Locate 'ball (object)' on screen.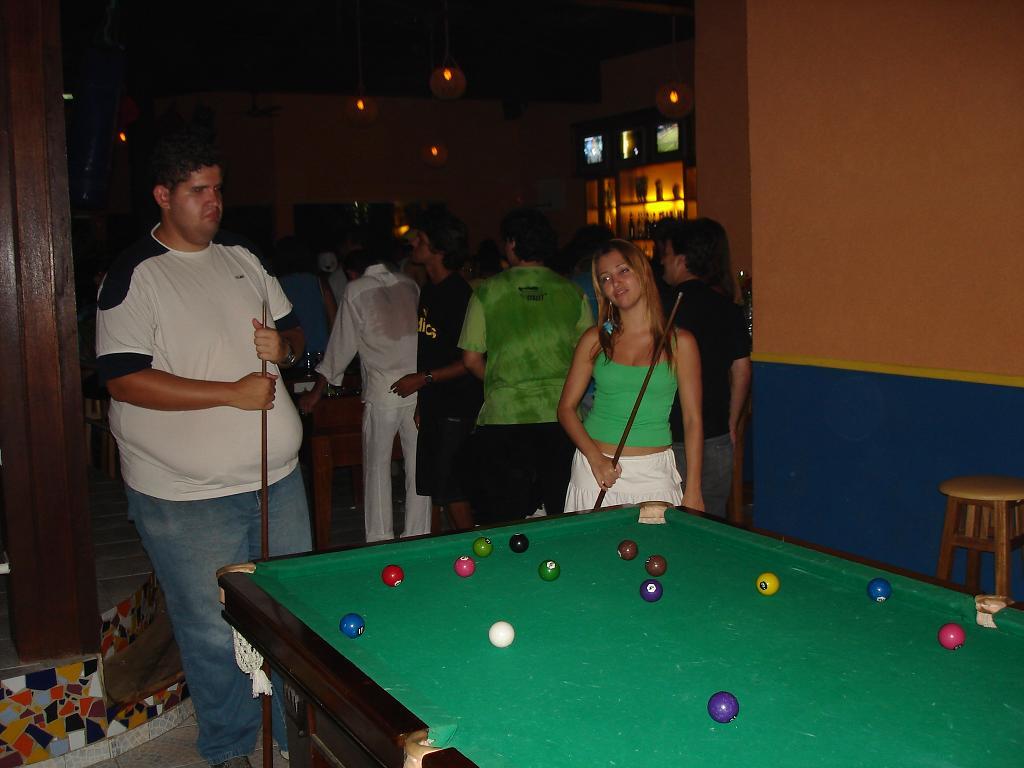
On screen at 472:534:493:556.
